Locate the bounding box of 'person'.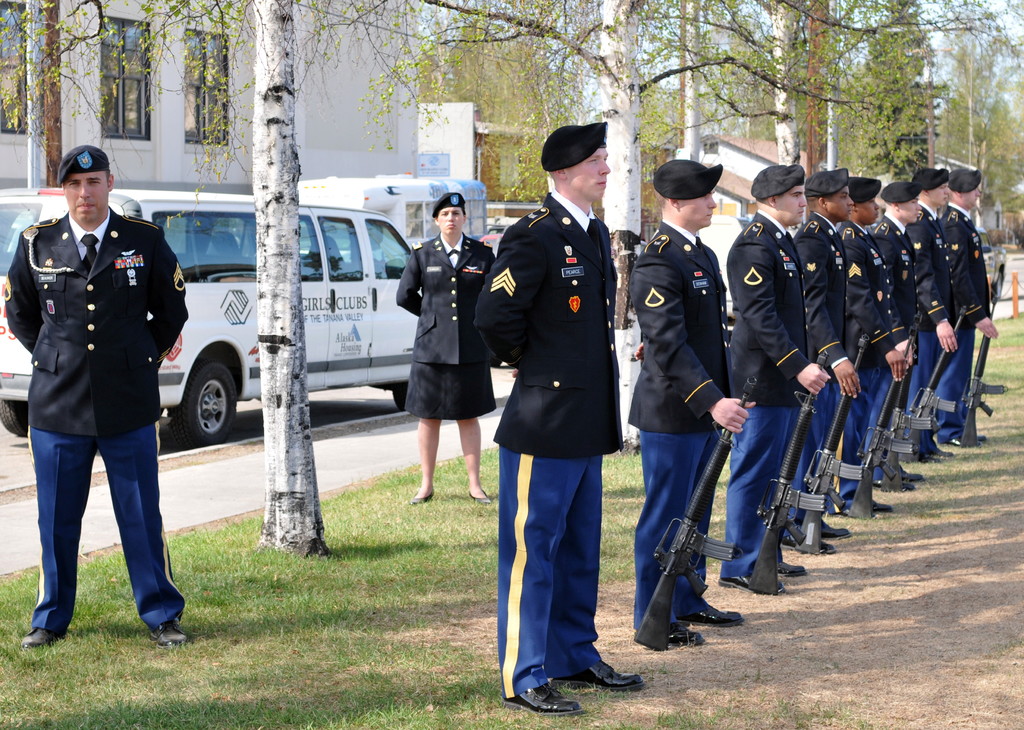
Bounding box: box(472, 120, 648, 717).
